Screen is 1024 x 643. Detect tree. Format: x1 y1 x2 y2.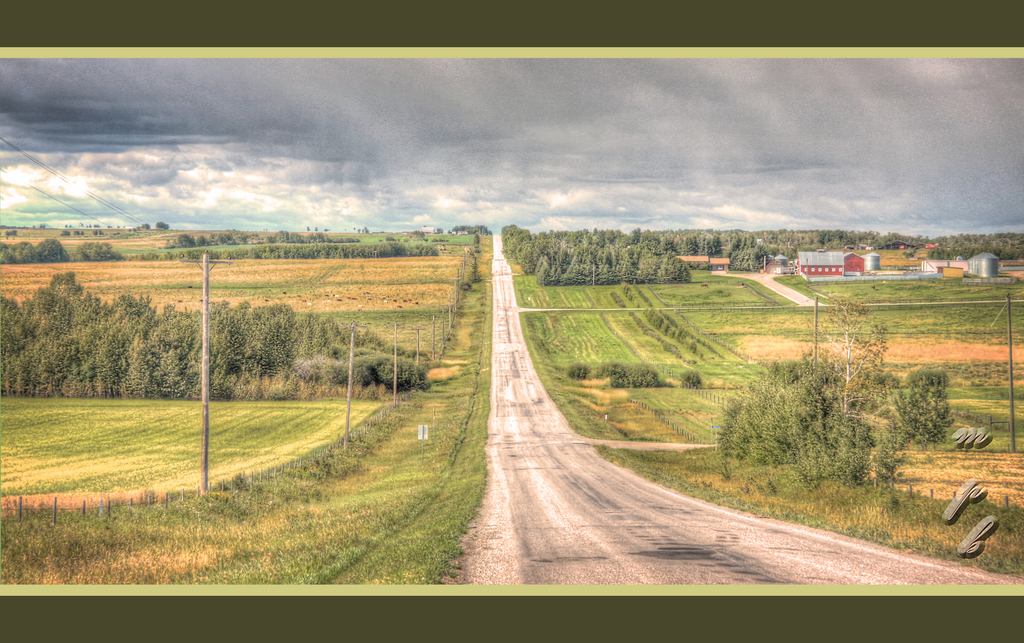
715 354 860 466.
